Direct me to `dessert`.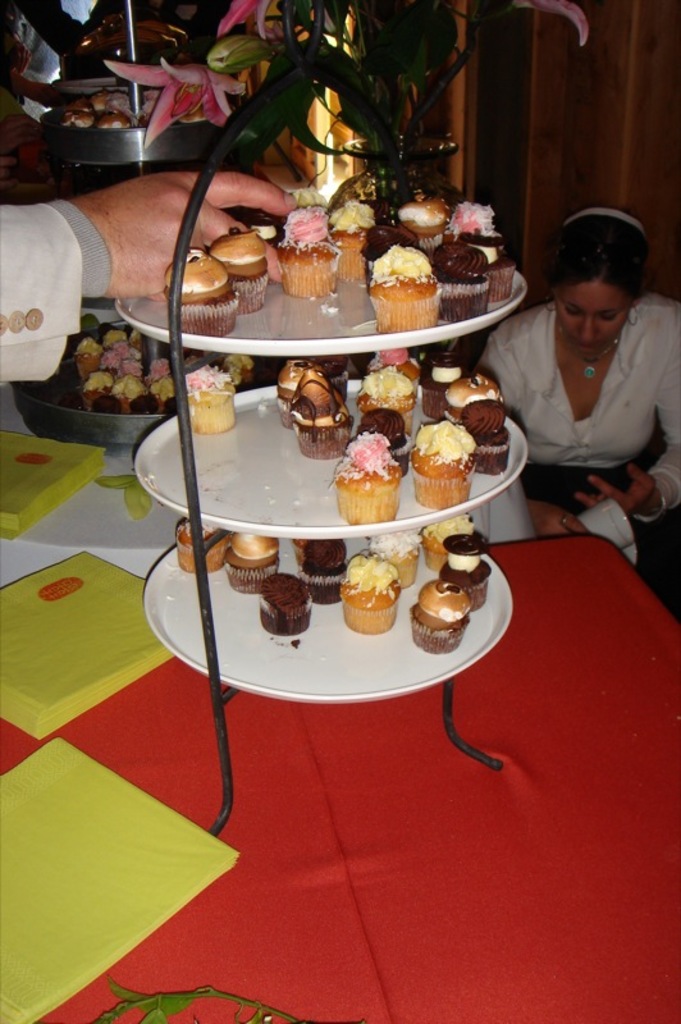
Direction: crop(442, 238, 490, 323).
